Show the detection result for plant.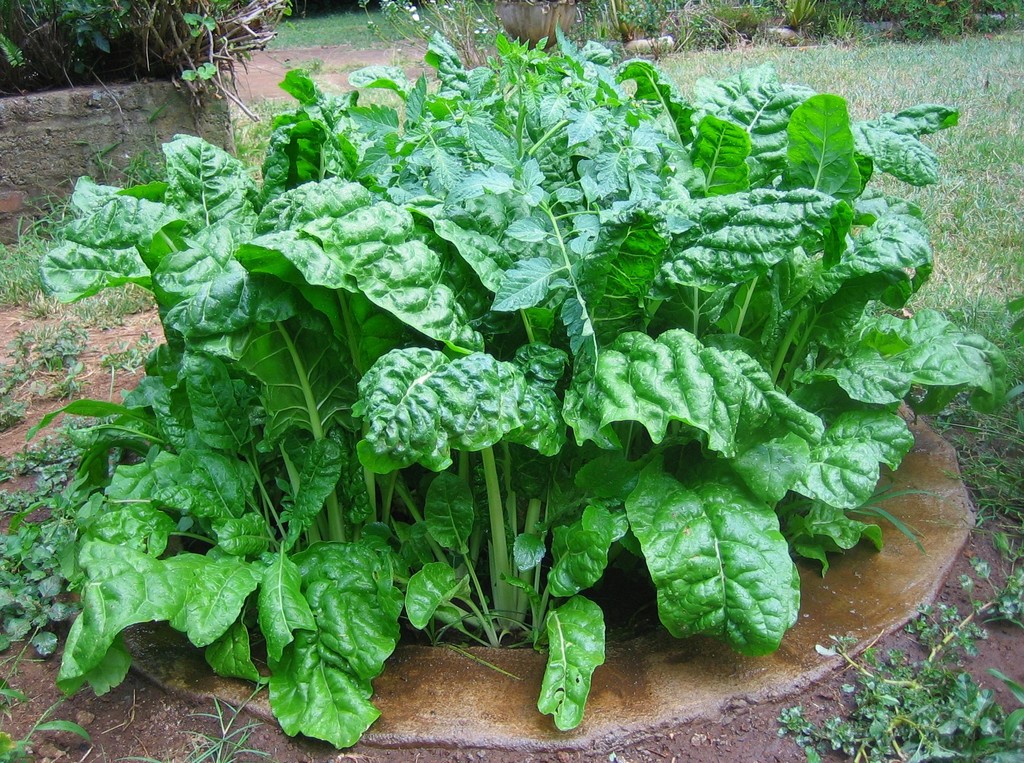
l=47, t=35, r=986, b=733.
